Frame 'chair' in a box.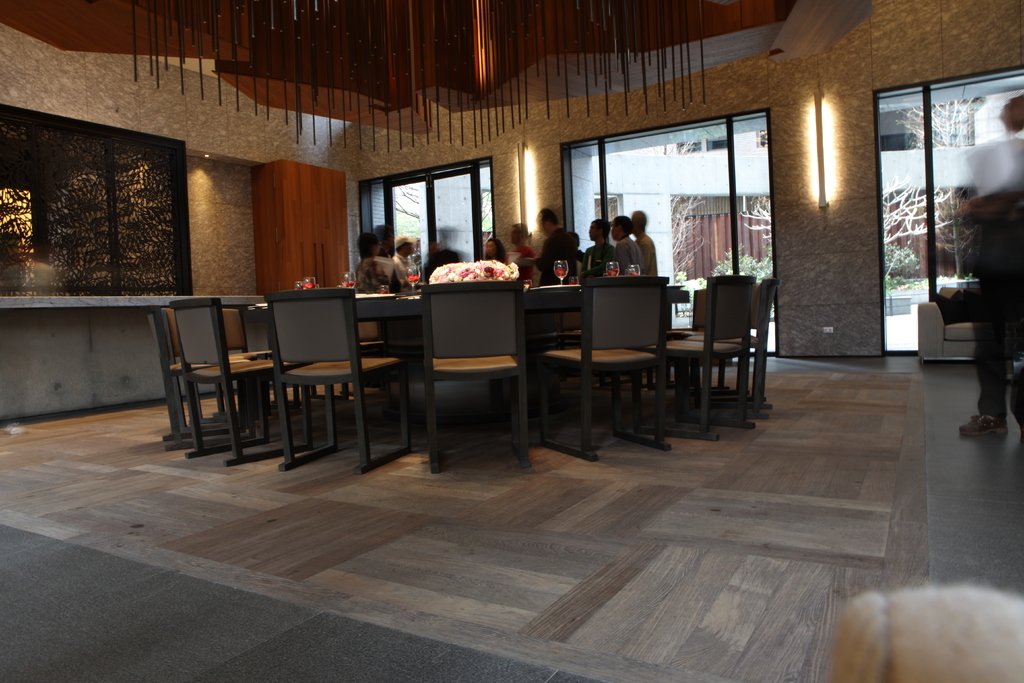
detection(696, 278, 775, 411).
